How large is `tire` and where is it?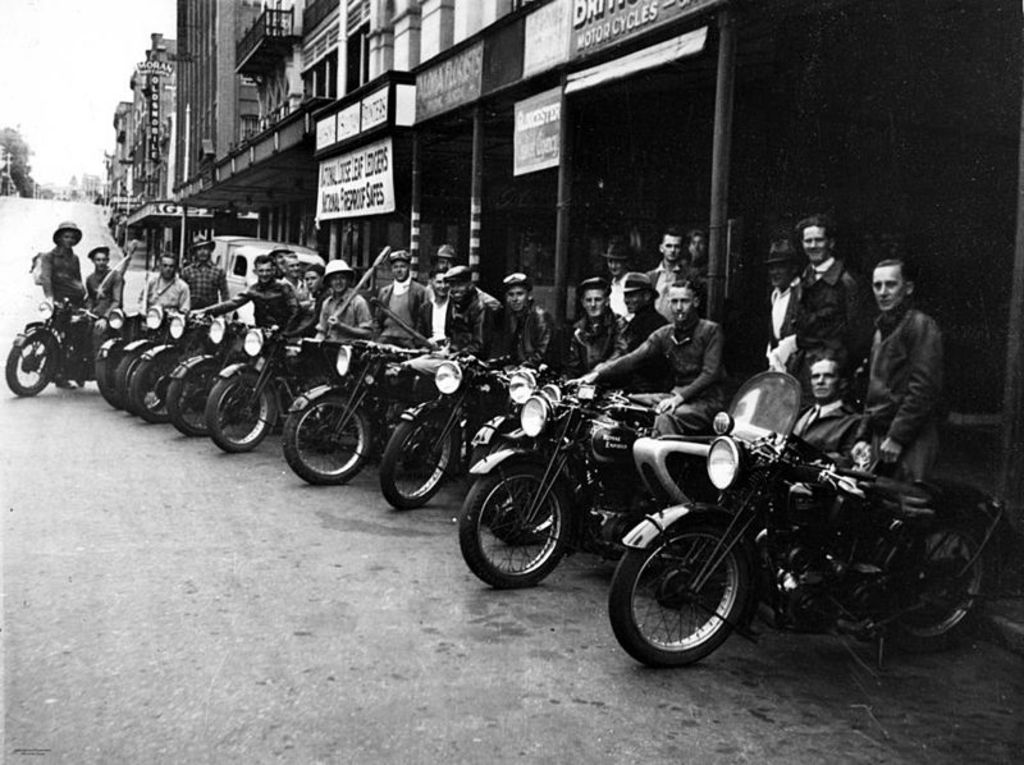
Bounding box: rect(881, 513, 997, 650).
